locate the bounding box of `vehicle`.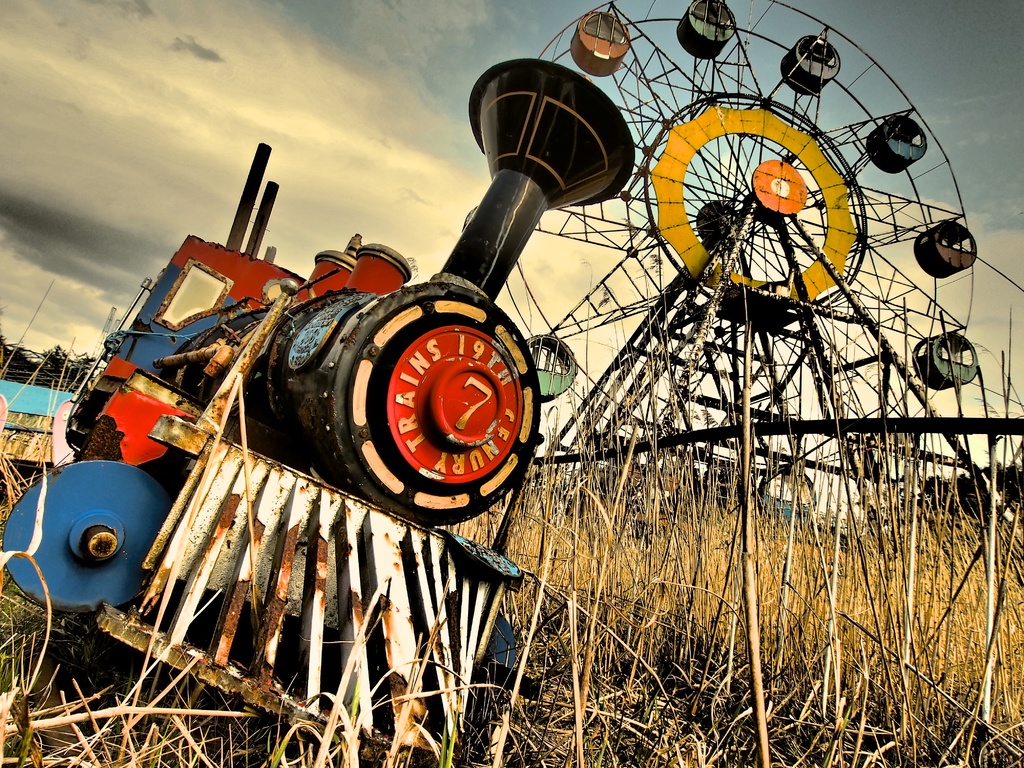
Bounding box: <region>0, 54, 636, 767</region>.
